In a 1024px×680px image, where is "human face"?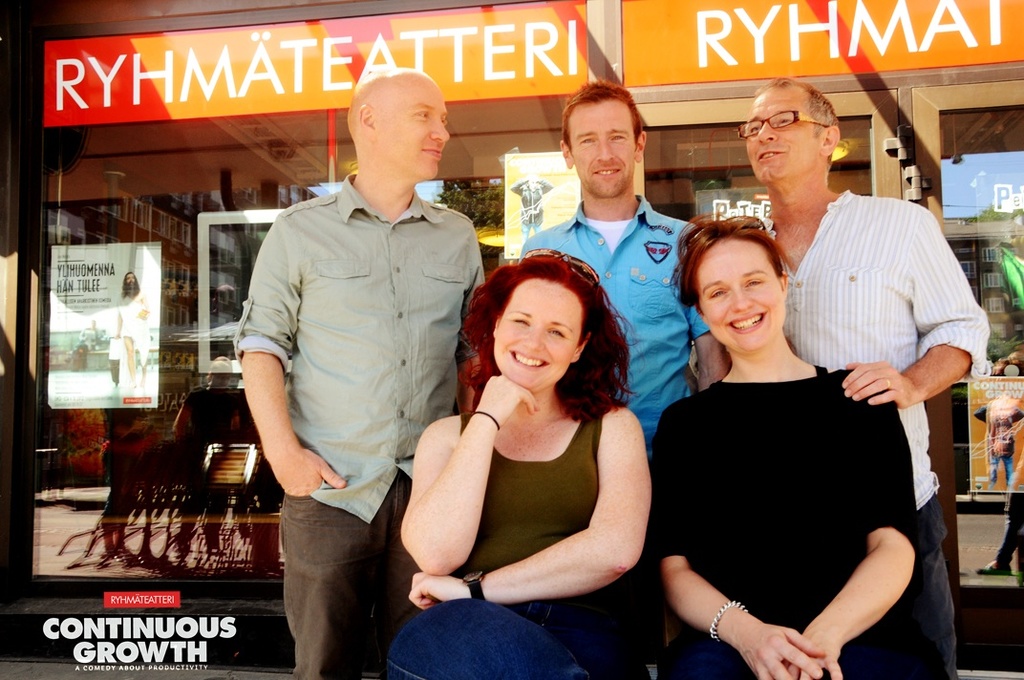
left=736, top=86, right=814, bottom=184.
